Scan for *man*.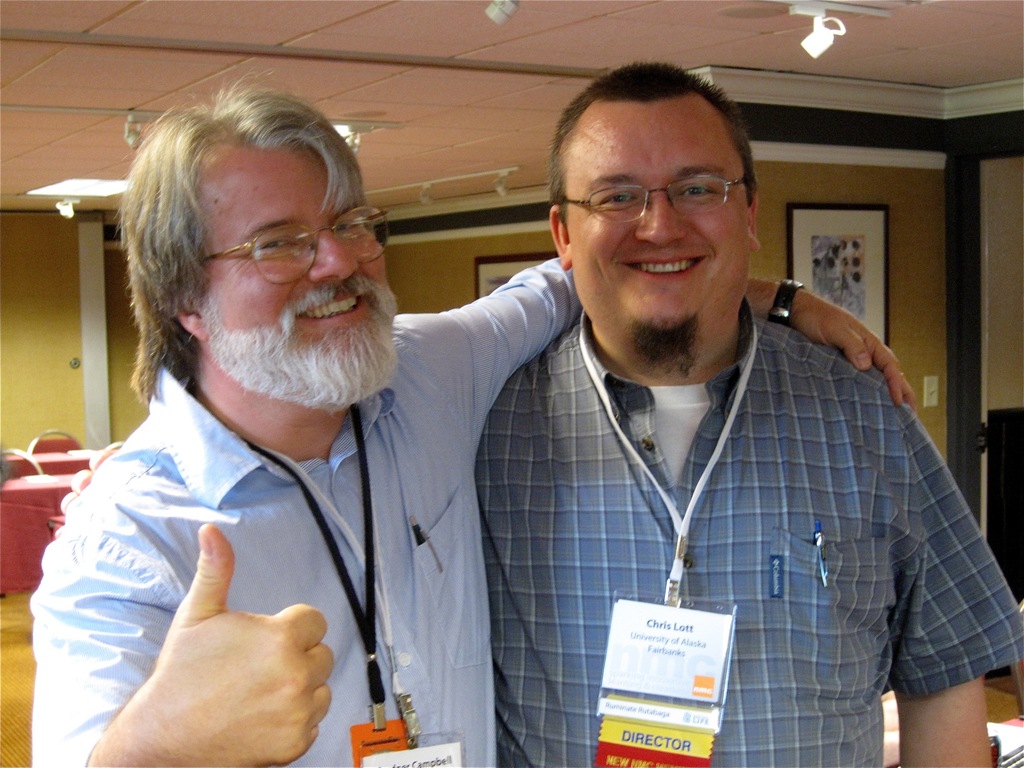
Scan result: bbox=[34, 89, 916, 767].
